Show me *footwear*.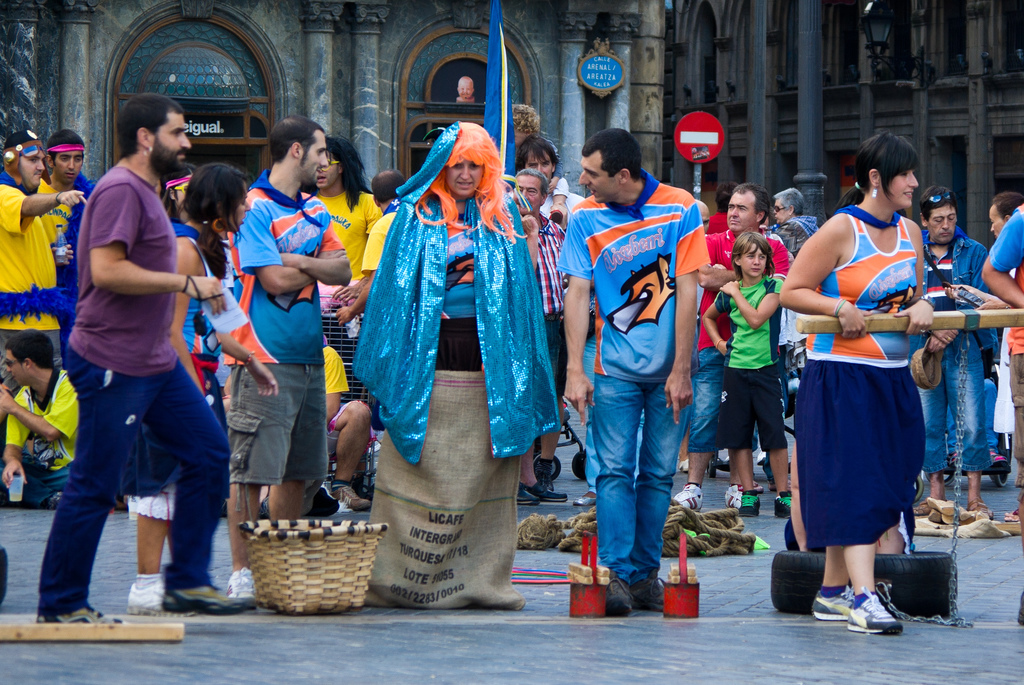
*footwear* is here: pyautogui.locateOnScreen(531, 484, 569, 504).
